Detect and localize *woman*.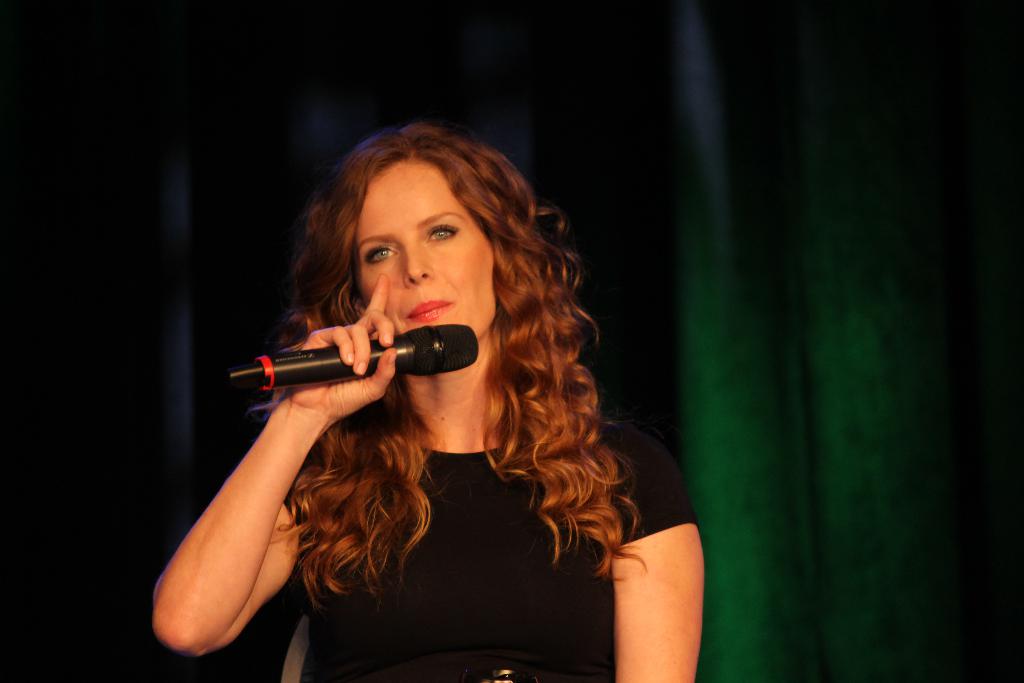
Localized at detection(150, 124, 702, 682).
